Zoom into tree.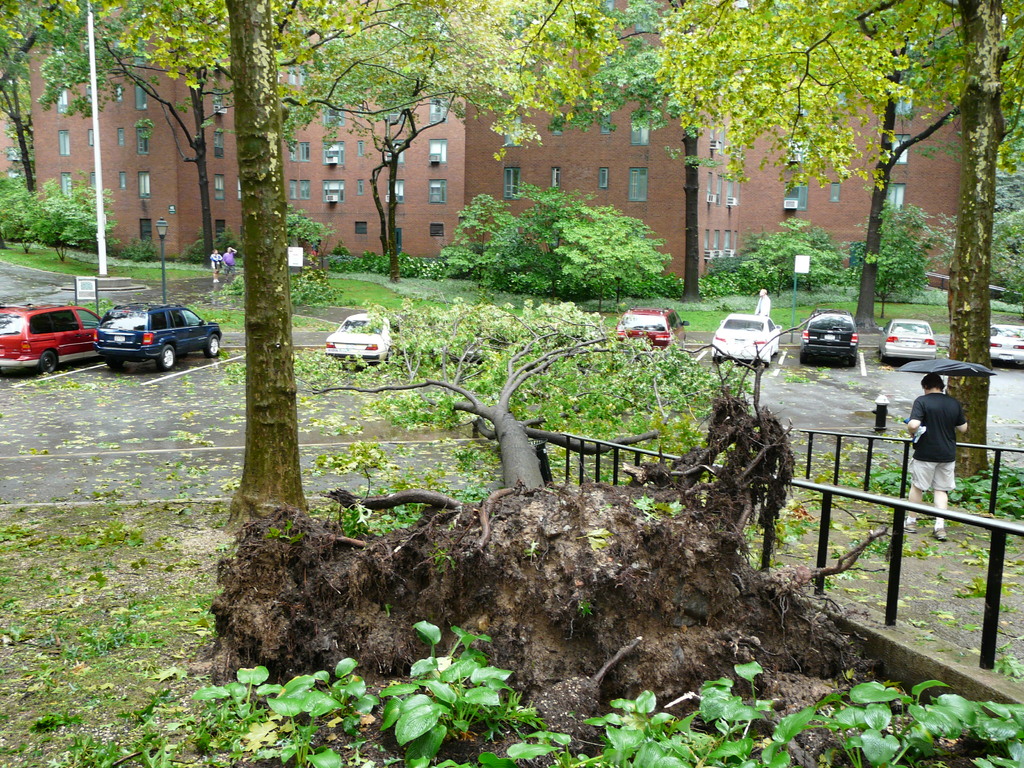
Zoom target: 505,182,598,323.
